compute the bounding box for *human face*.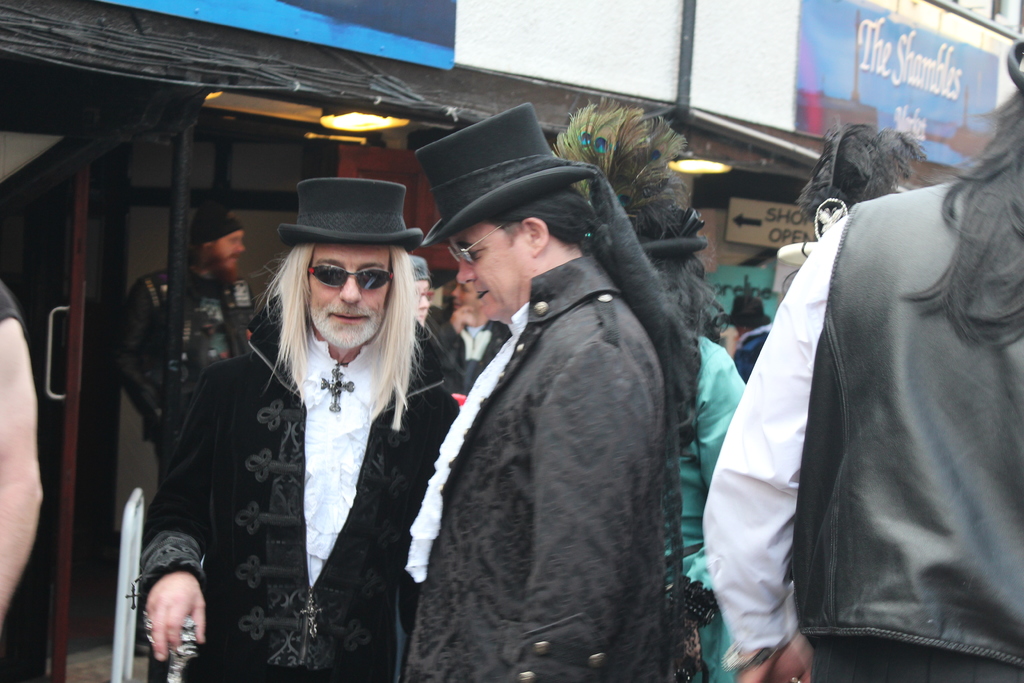
(306, 242, 390, 342).
